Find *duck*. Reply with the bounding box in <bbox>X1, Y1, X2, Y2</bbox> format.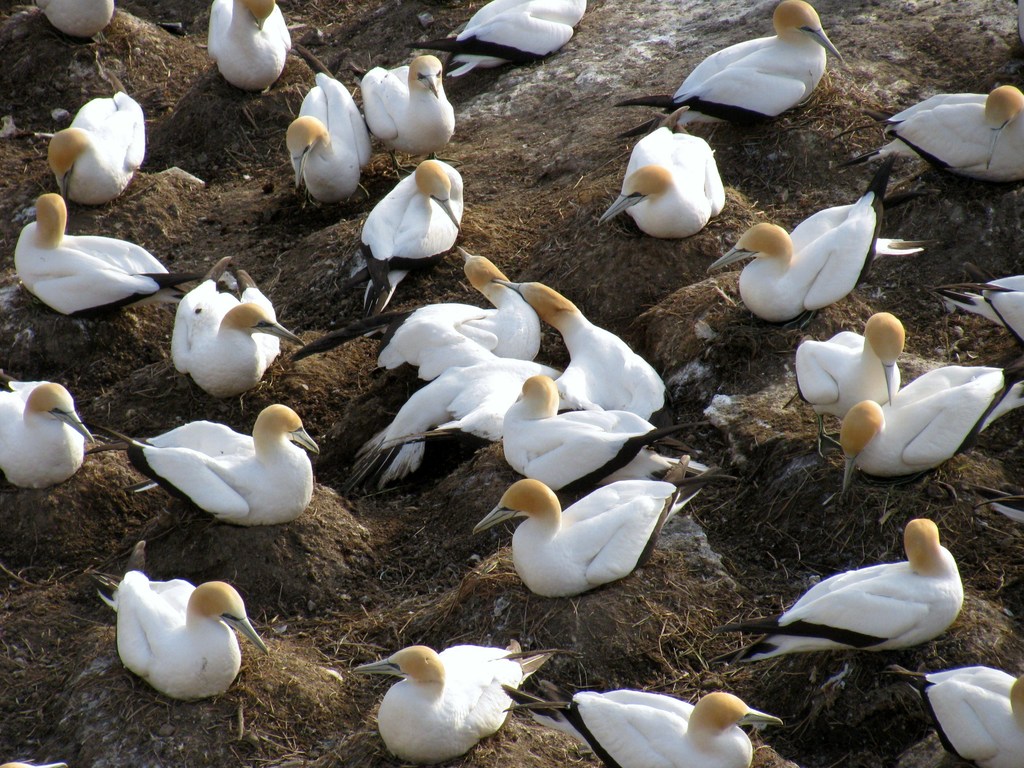
<bbox>340, 155, 472, 328</bbox>.
